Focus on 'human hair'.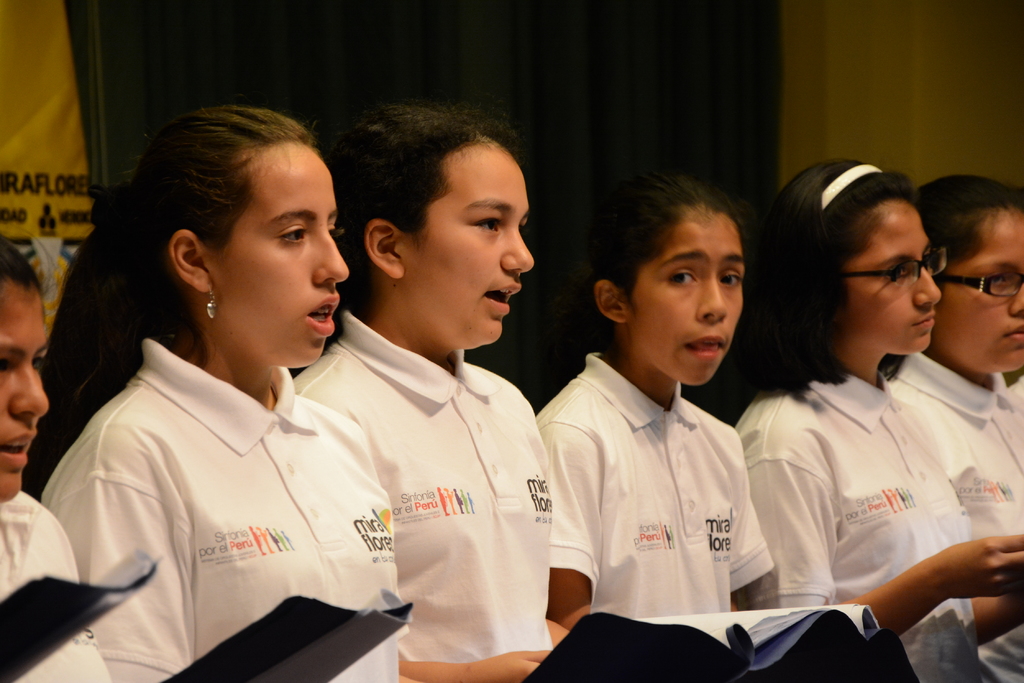
Focused at bbox=(588, 168, 746, 300).
